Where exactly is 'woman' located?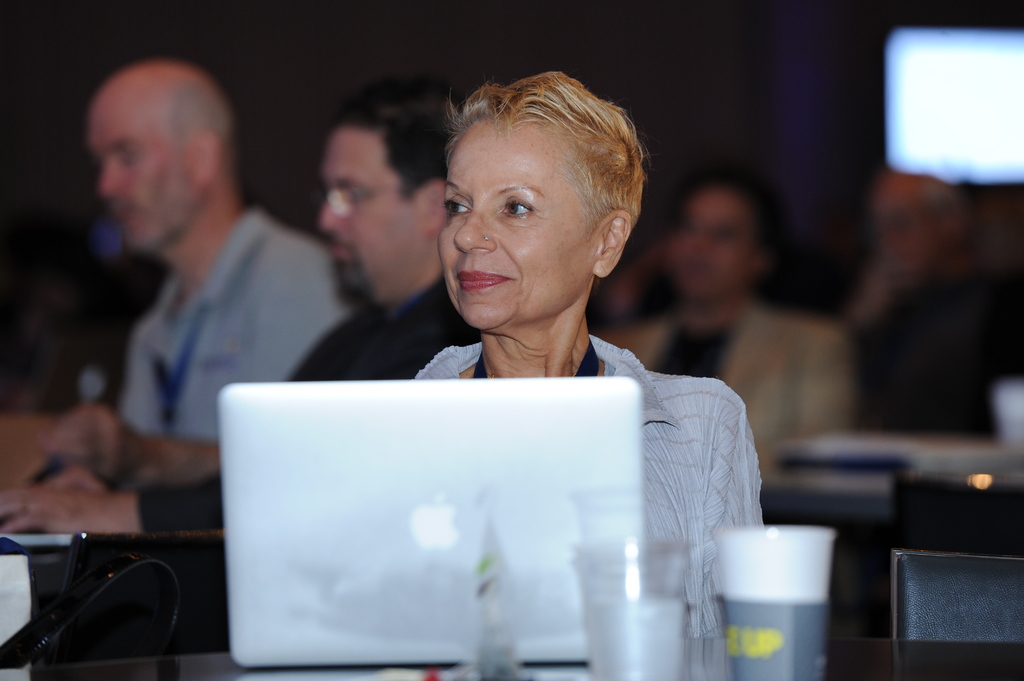
Its bounding box is 251, 69, 749, 666.
